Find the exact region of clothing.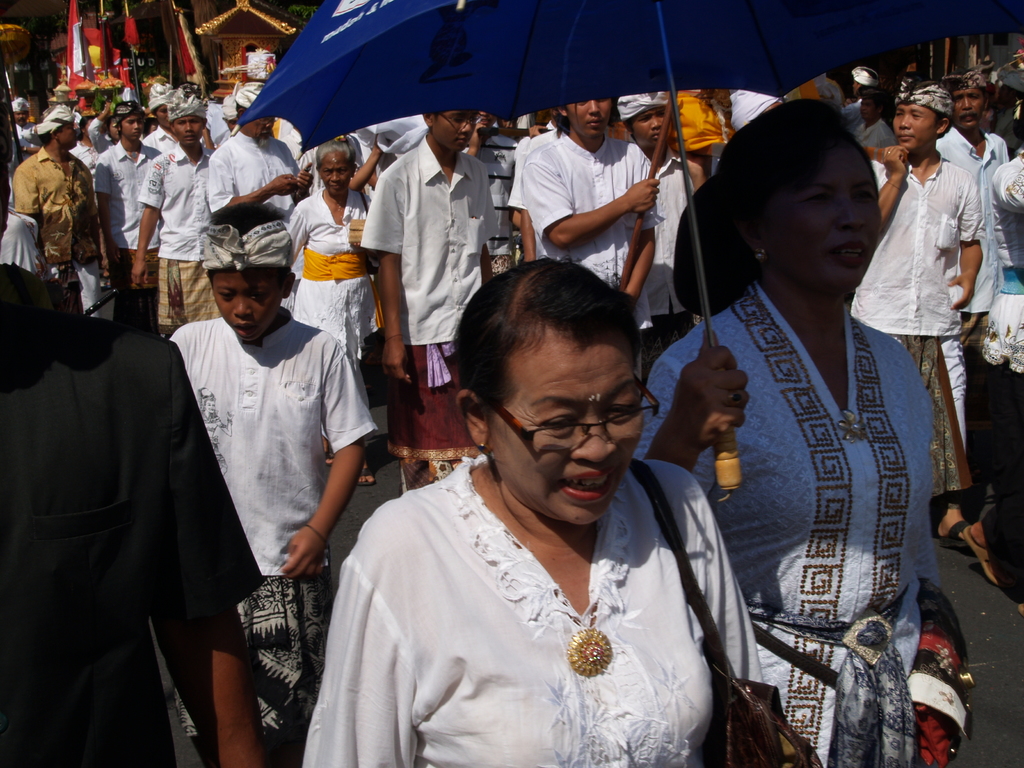
Exact region: Rect(161, 309, 373, 767).
